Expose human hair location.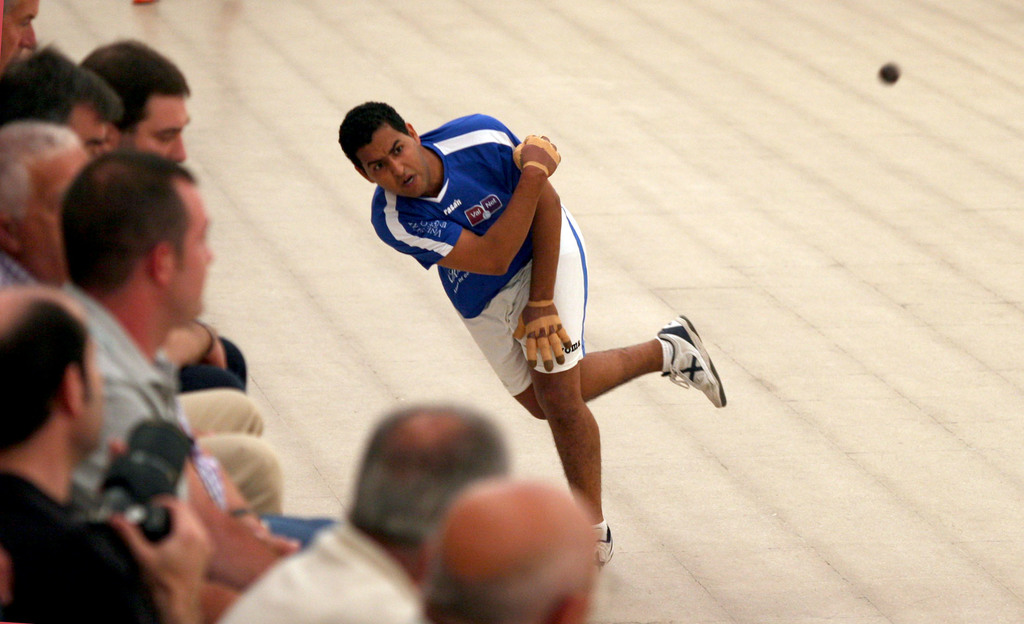
Exposed at (415, 532, 602, 623).
